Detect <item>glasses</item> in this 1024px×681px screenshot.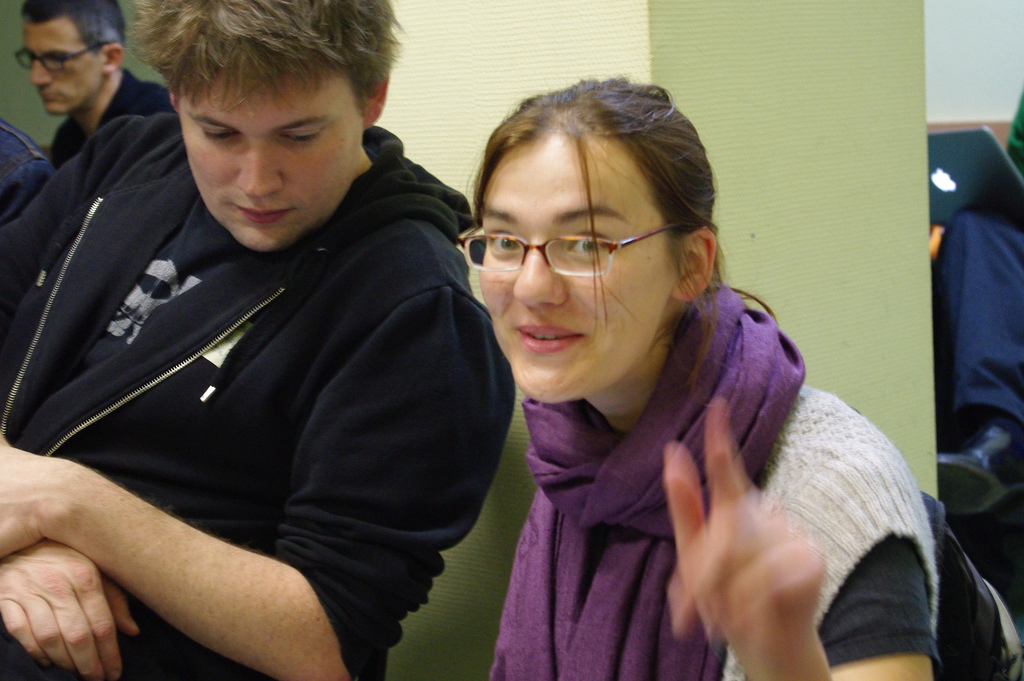
Detection: 452, 217, 694, 272.
